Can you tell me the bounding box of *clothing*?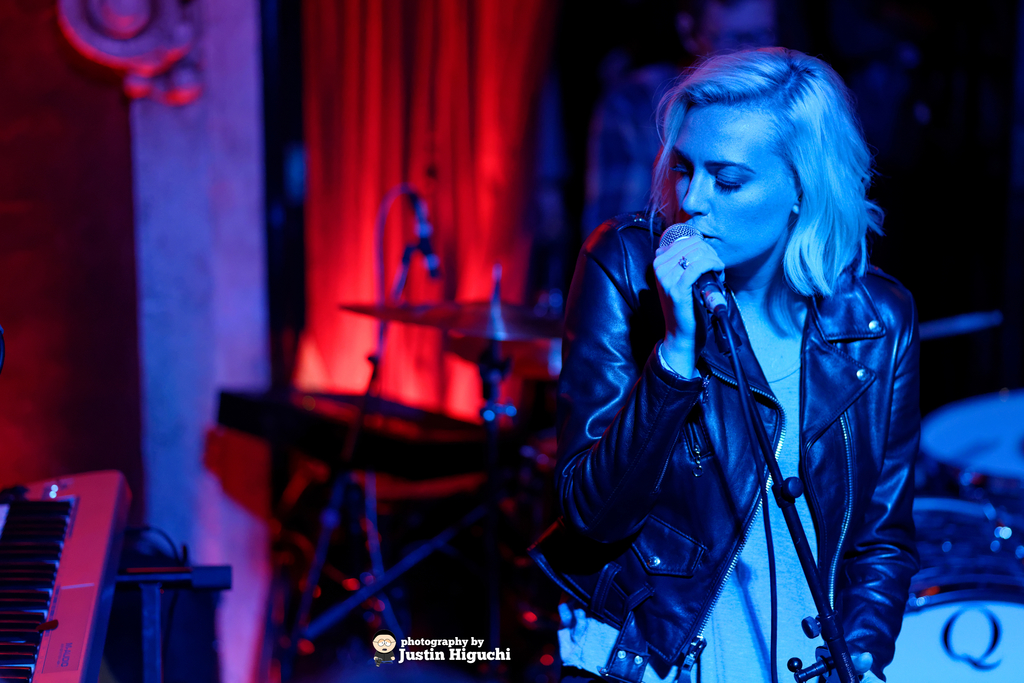
(x1=557, y1=143, x2=939, y2=662).
